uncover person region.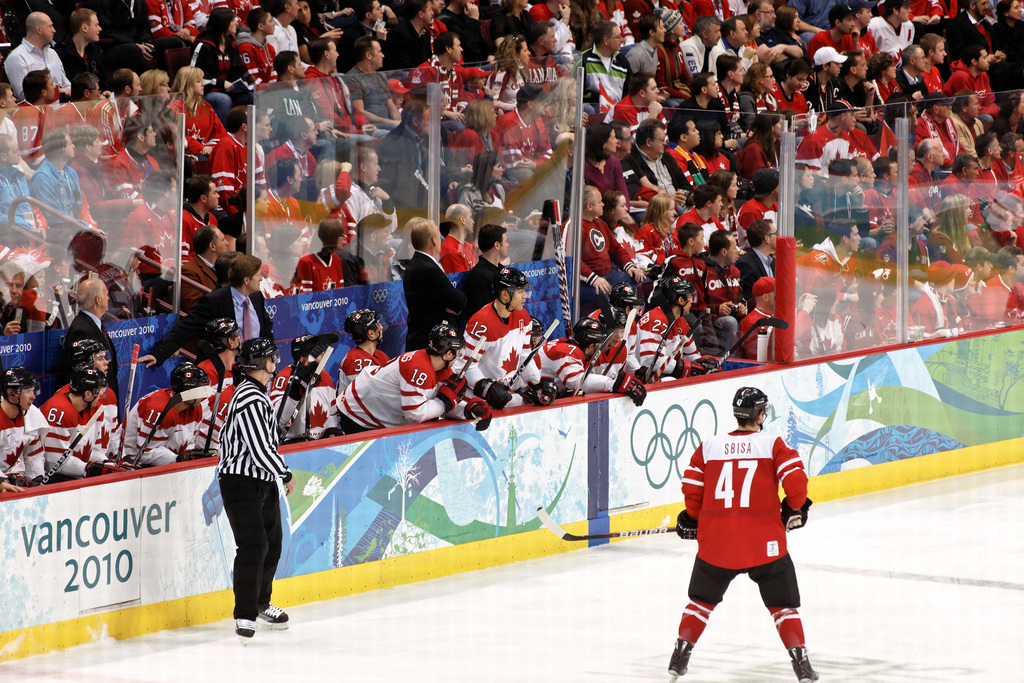
Uncovered: x1=195, y1=319, x2=284, y2=636.
